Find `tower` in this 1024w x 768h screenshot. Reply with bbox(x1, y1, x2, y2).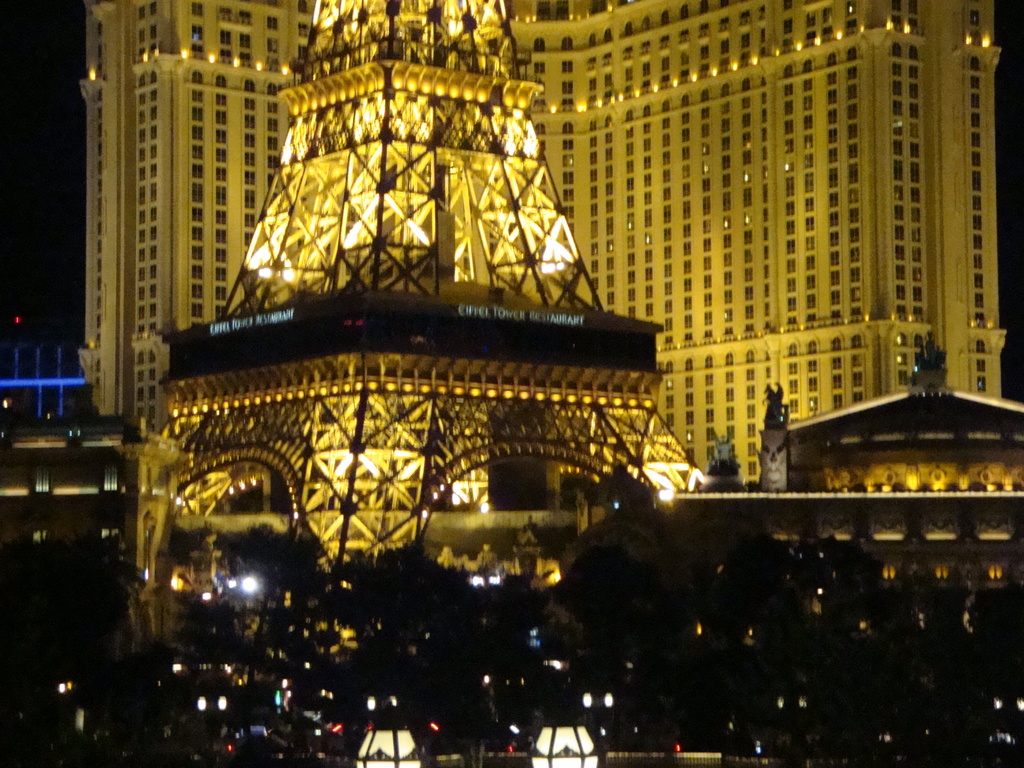
bbox(135, 0, 705, 684).
